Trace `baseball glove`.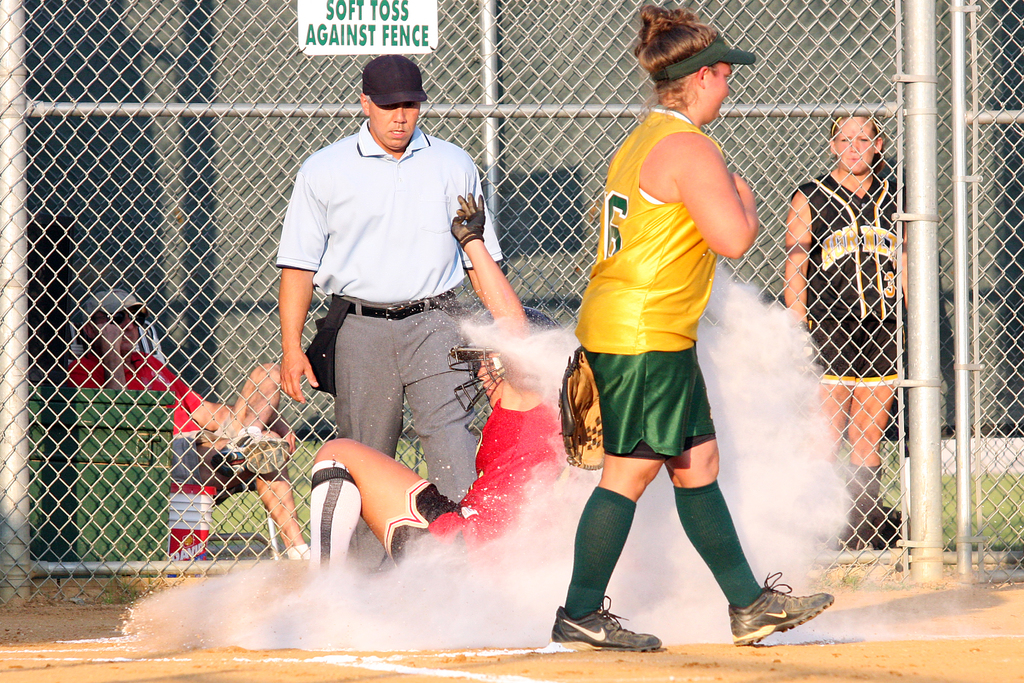
Traced to box(445, 187, 486, 247).
